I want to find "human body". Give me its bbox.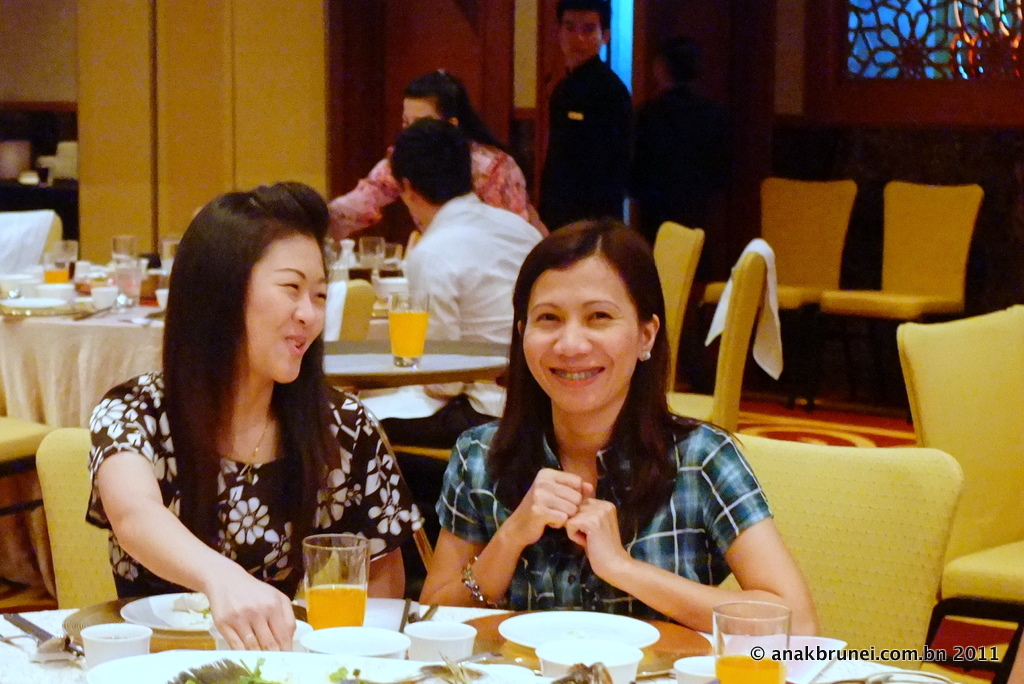
[x1=537, y1=0, x2=636, y2=260].
